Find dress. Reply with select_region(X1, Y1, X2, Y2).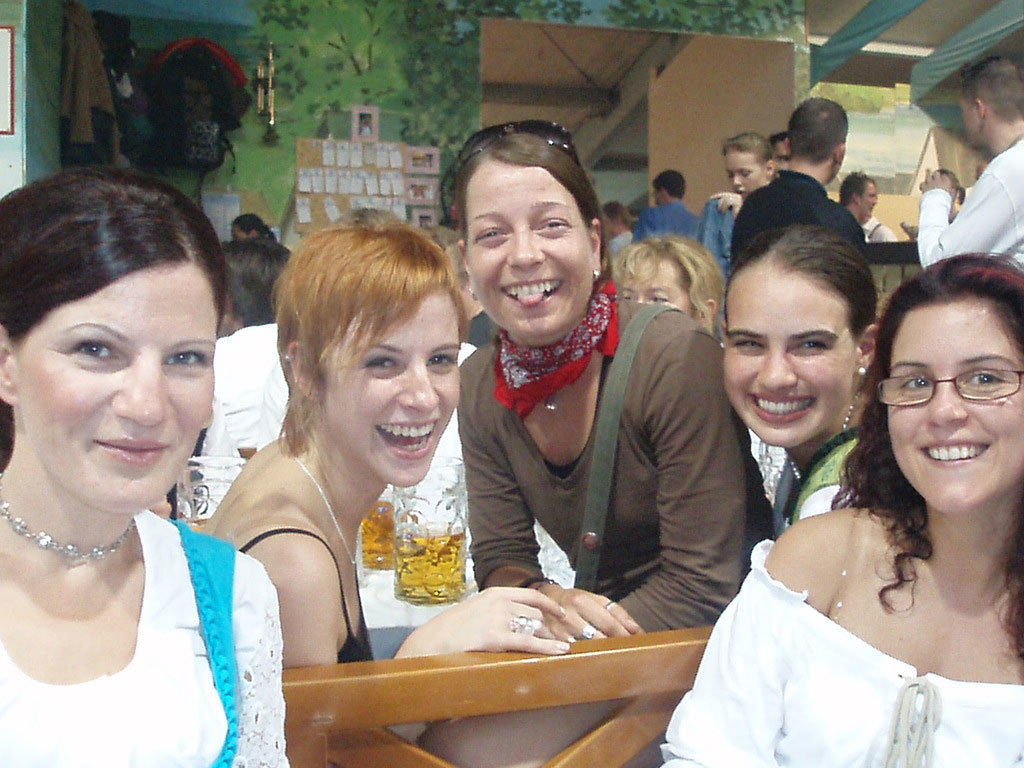
select_region(0, 510, 288, 767).
